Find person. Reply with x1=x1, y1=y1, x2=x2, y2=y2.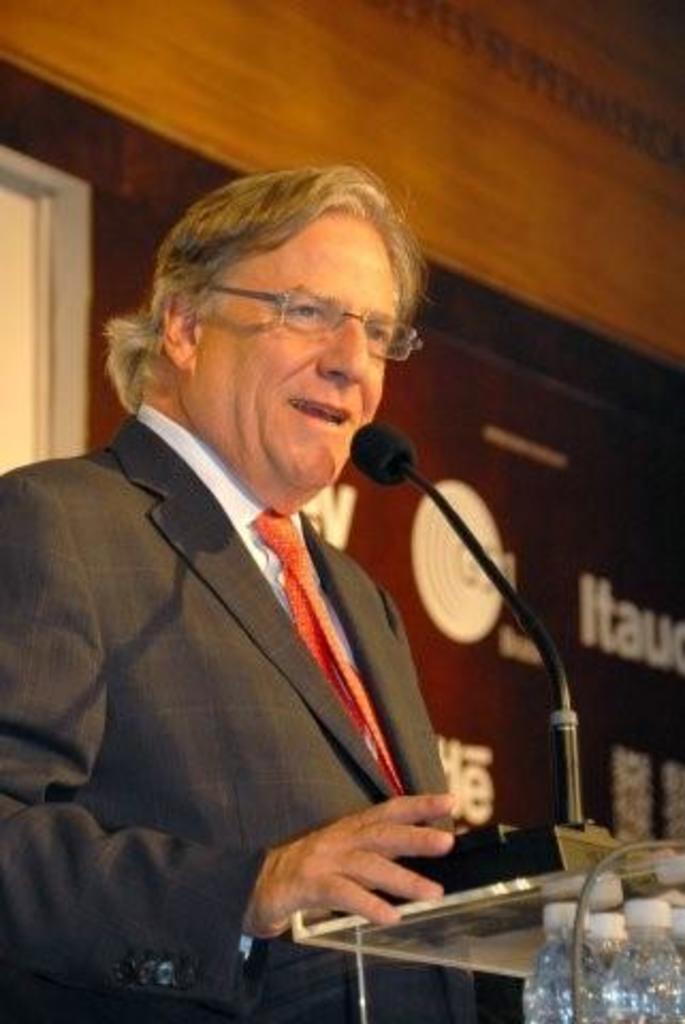
x1=45, y1=143, x2=553, y2=1007.
